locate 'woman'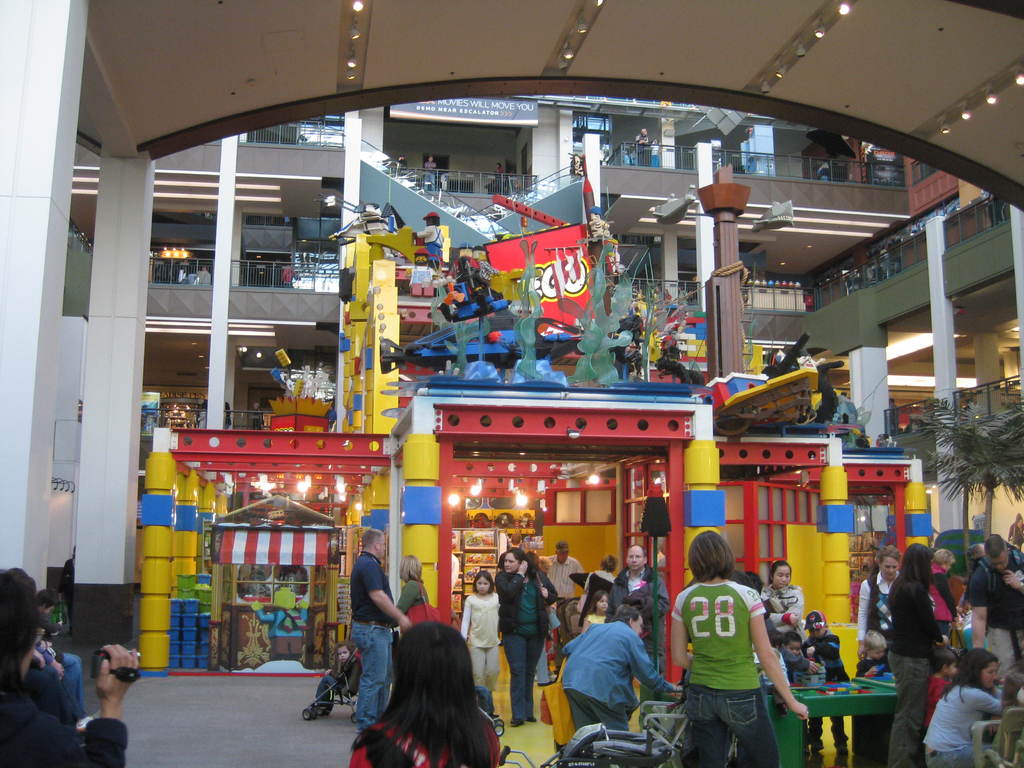
<box>854,543,901,662</box>
